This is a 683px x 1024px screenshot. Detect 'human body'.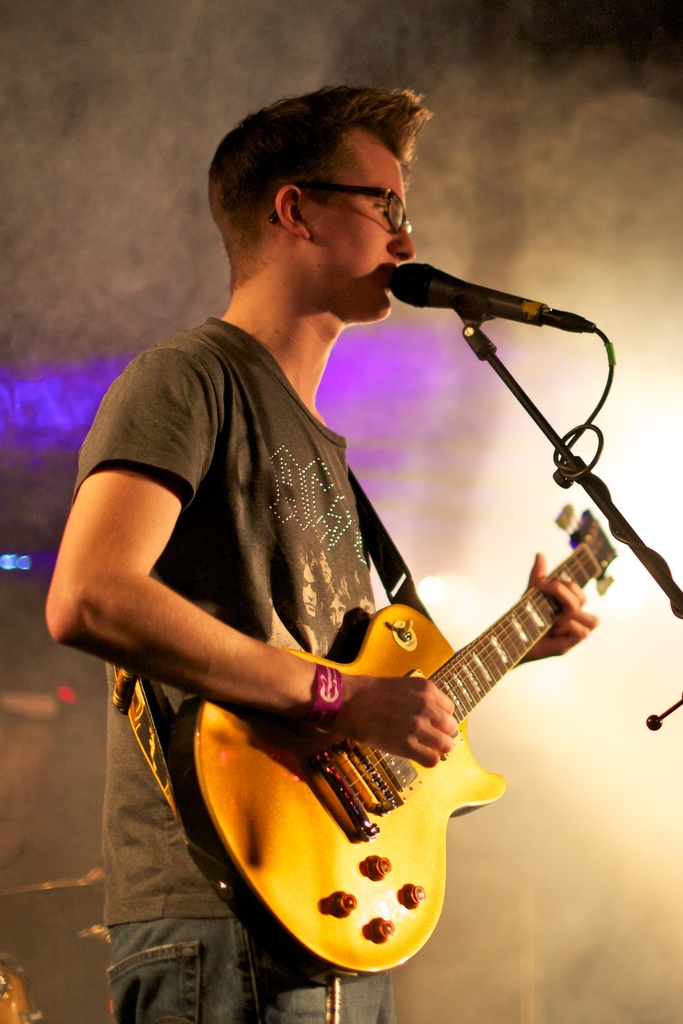
left=37, top=93, right=598, bottom=1023.
